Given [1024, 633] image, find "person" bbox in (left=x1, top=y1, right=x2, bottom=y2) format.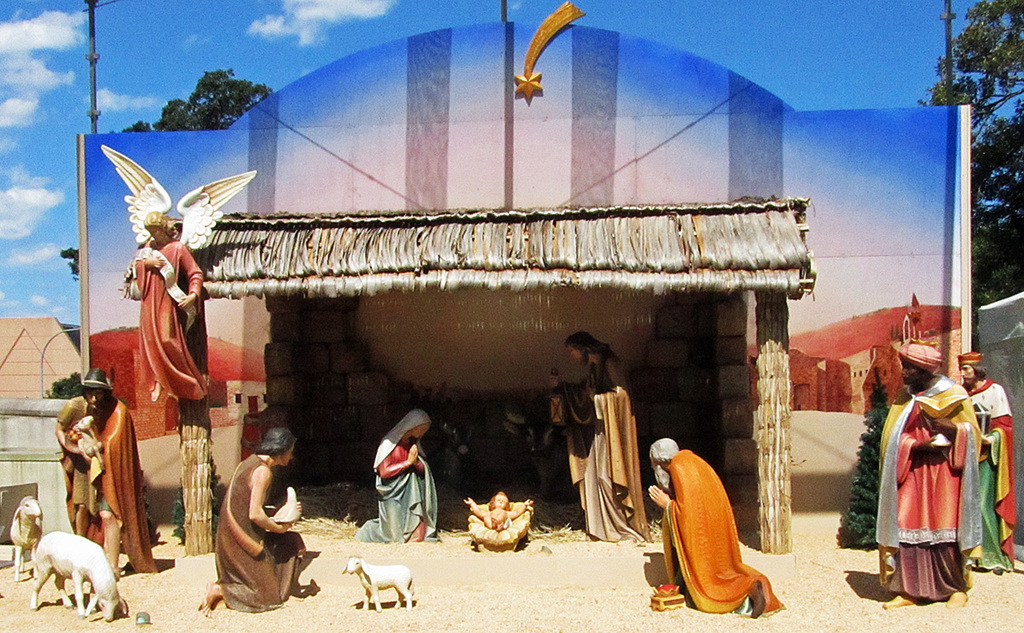
(left=474, top=485, right=531, bottom=533).
